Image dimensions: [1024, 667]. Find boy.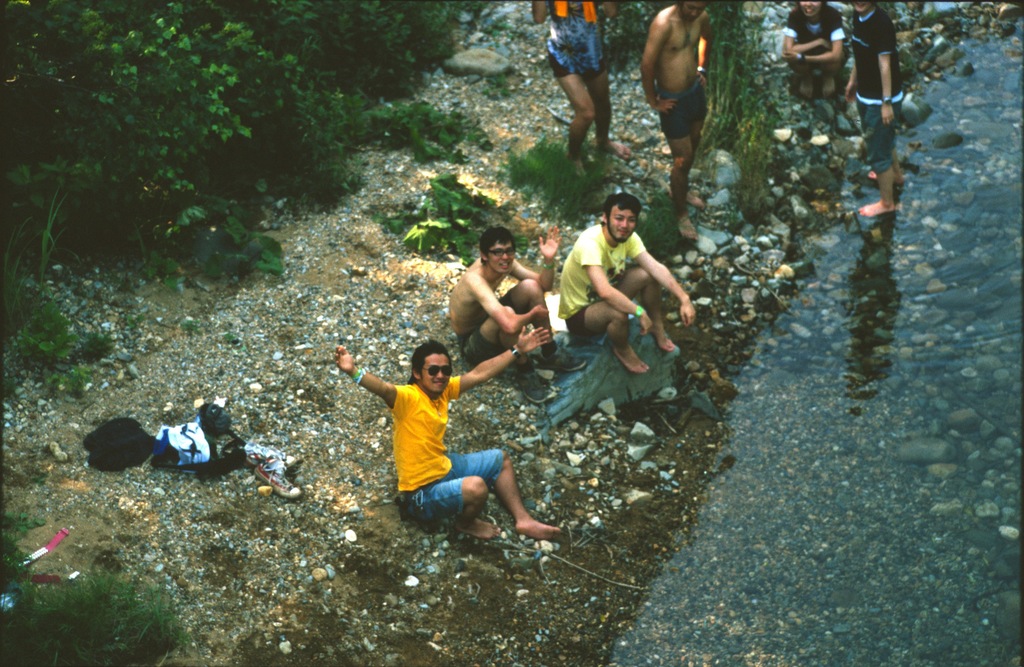
842 0 907 214.
